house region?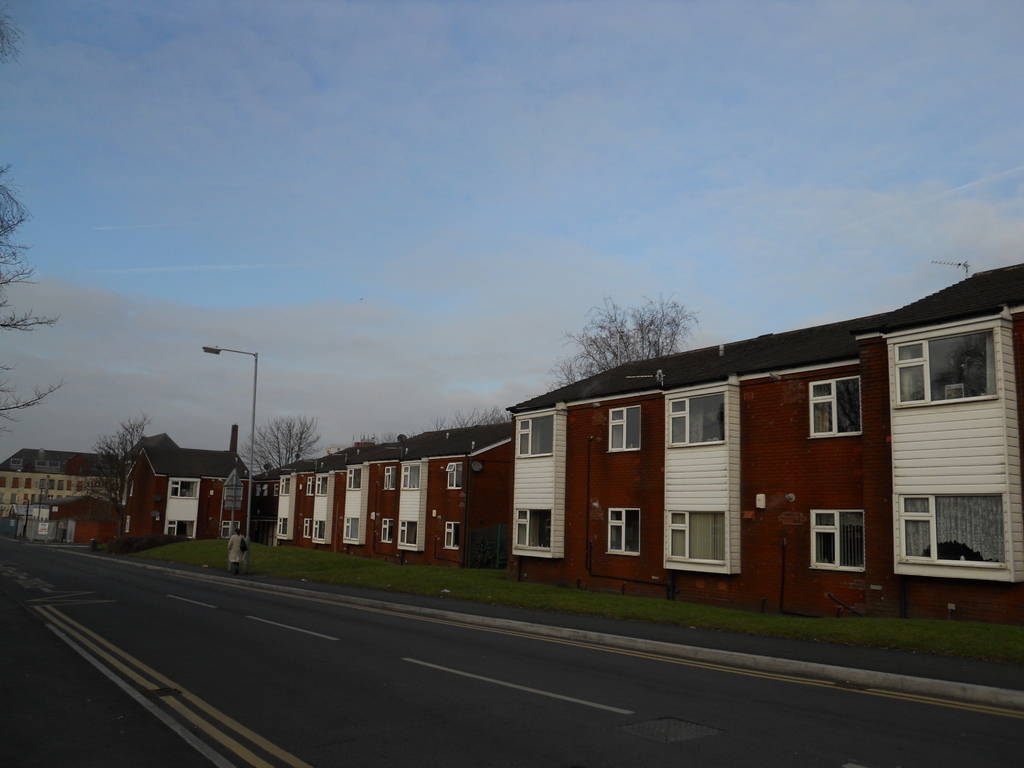
region(505, 264, 1023, 629)
